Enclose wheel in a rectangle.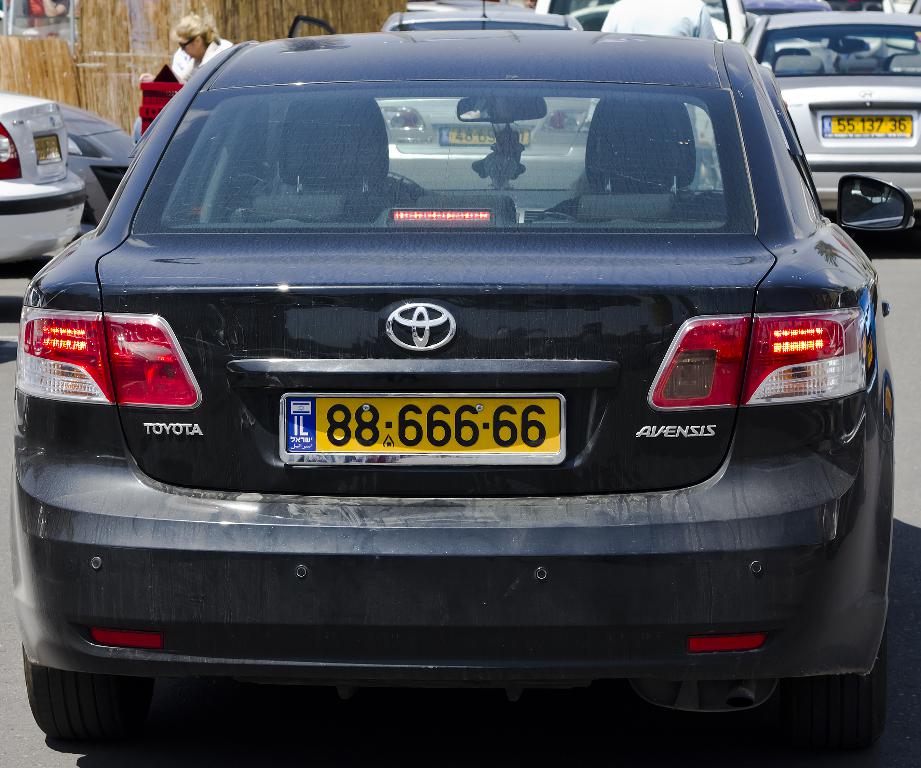
rect(23, 644, 152, 740).
